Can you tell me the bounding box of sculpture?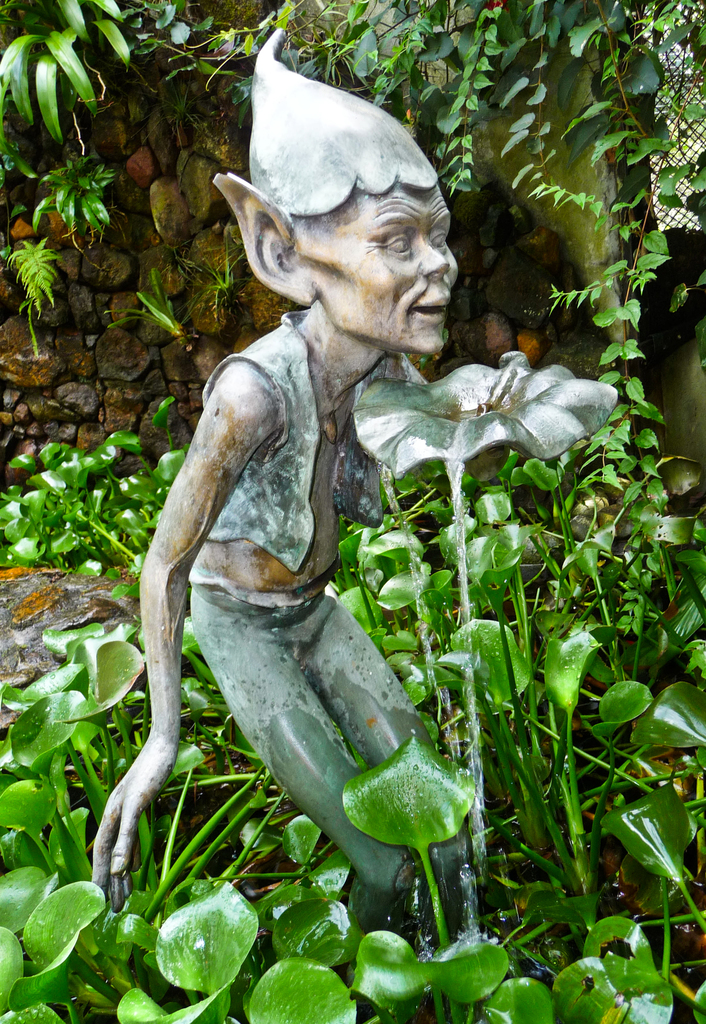
127:65:538:979.
